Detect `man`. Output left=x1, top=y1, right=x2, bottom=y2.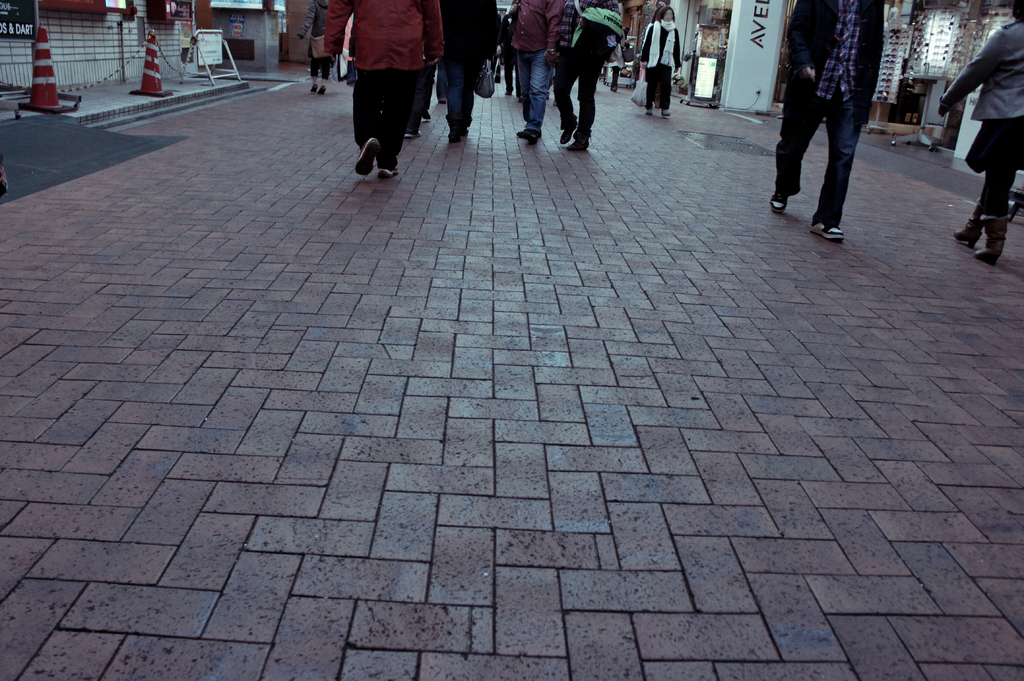
left=776, top=16, right=895, bottom=232.
